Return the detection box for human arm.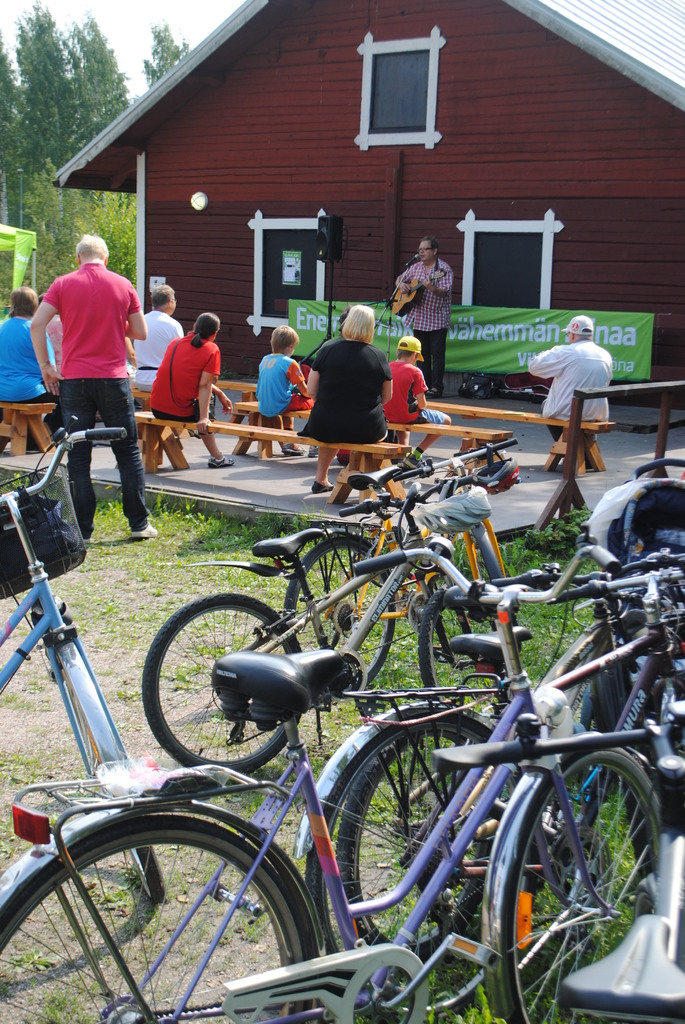
(left=307, top=351, right=318, bottom=398).
